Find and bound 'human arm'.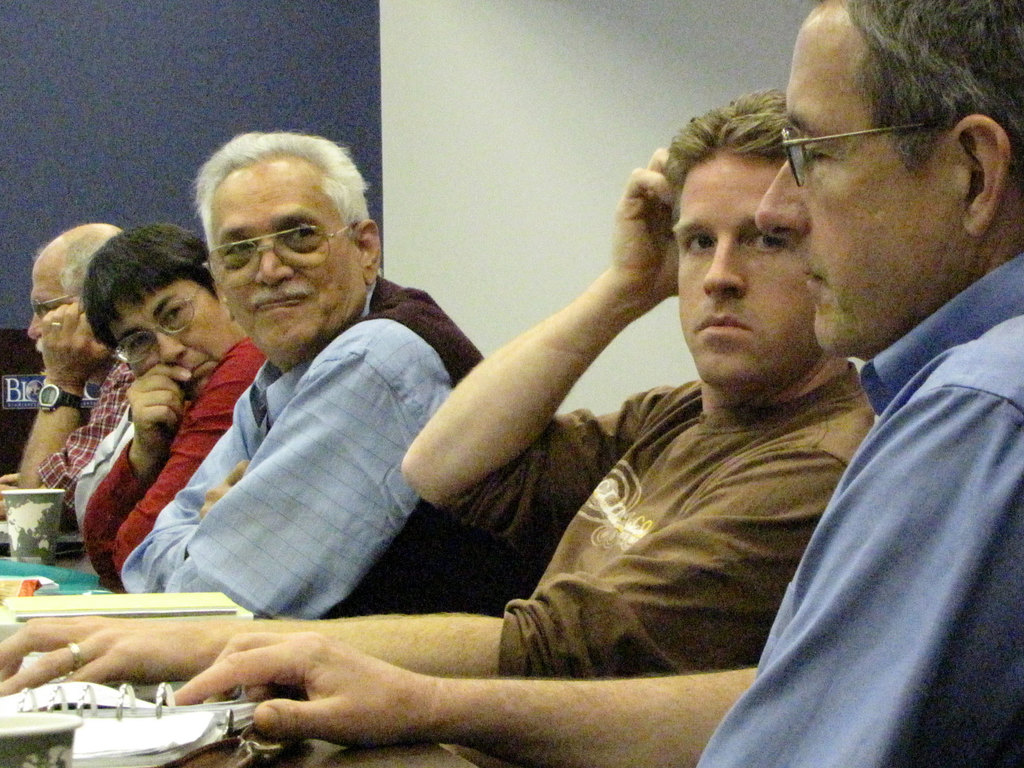
Bound: (79,362,197,581).
